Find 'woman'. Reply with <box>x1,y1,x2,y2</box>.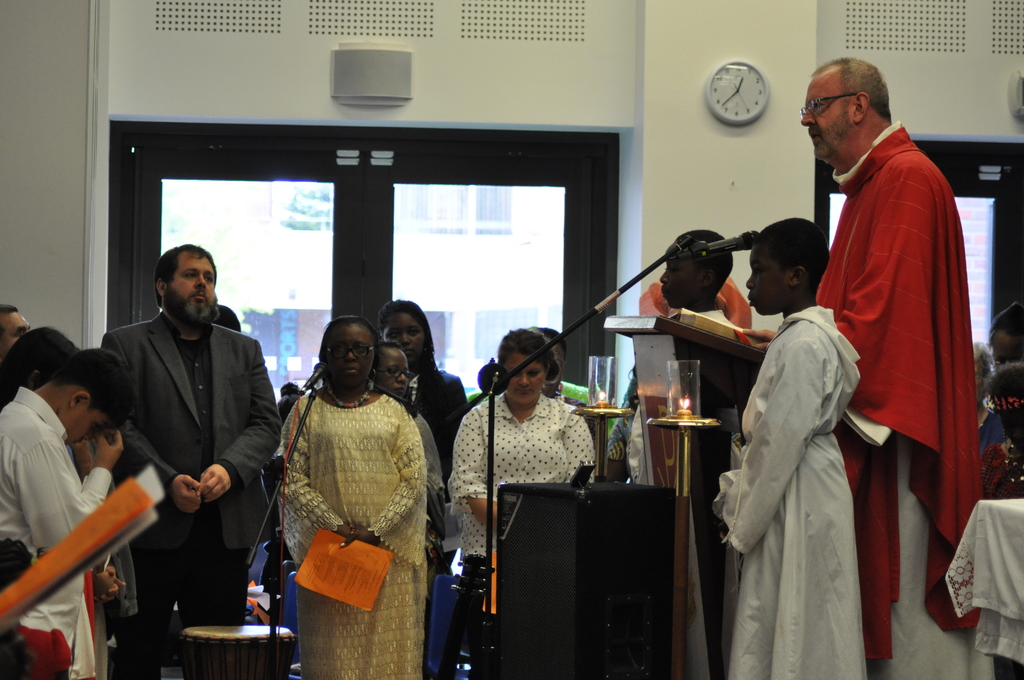
<box>447,325,604,619</box>.
